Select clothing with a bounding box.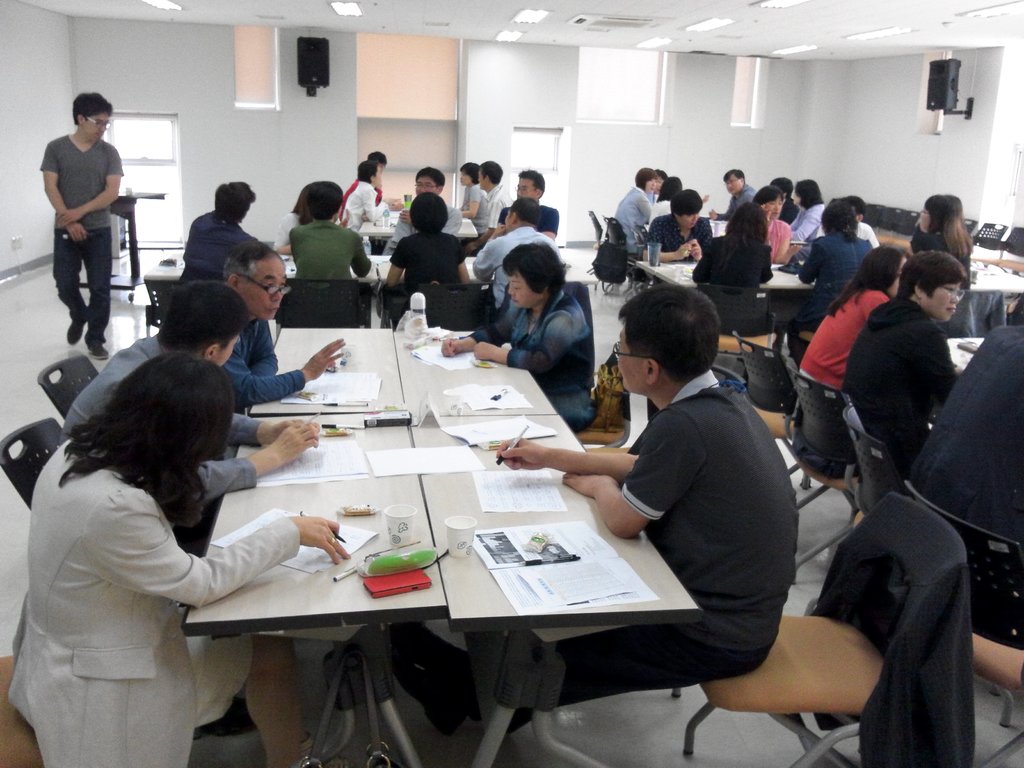
left=492, top=273, right=614, bottom=432.
